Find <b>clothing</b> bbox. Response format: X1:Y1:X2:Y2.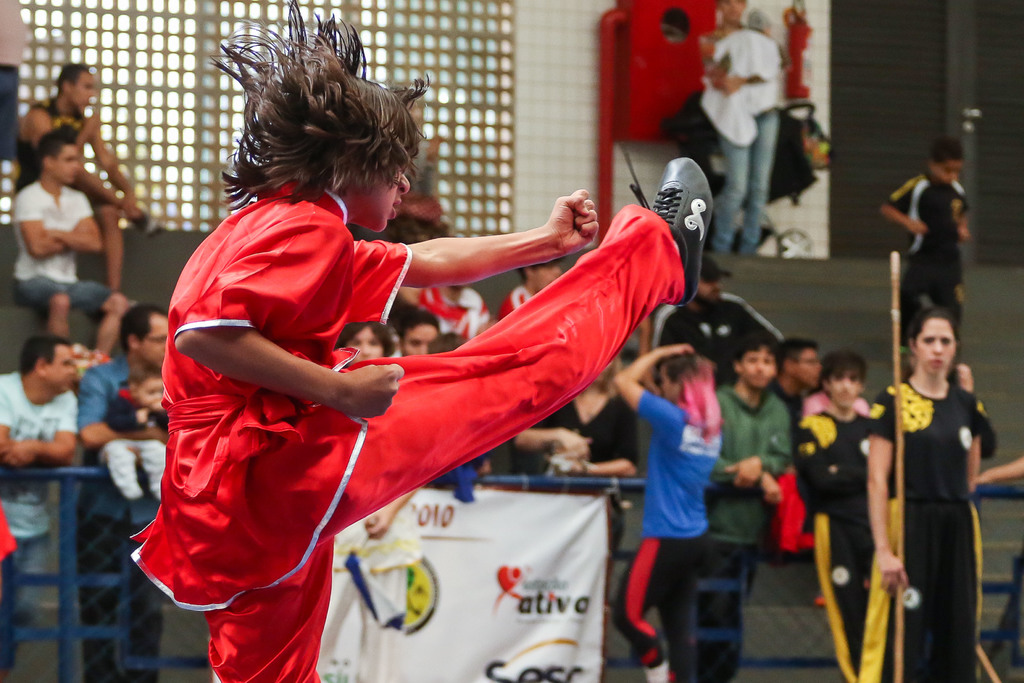
0:512:17:677.
